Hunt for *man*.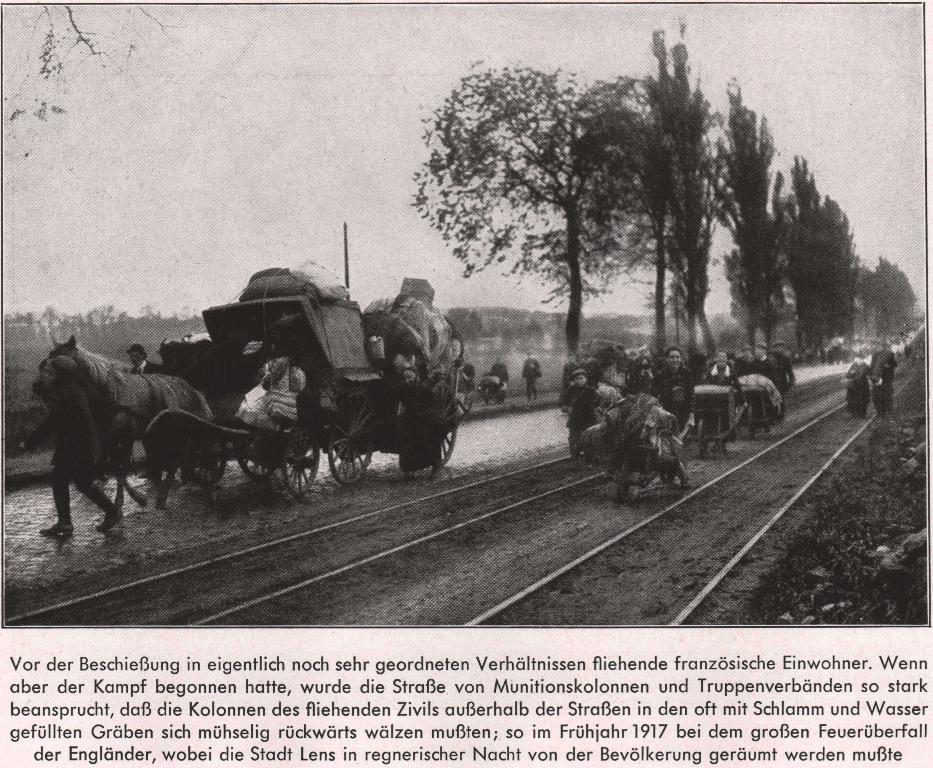
Hunted down at rect(127, 342, 163, 377).
